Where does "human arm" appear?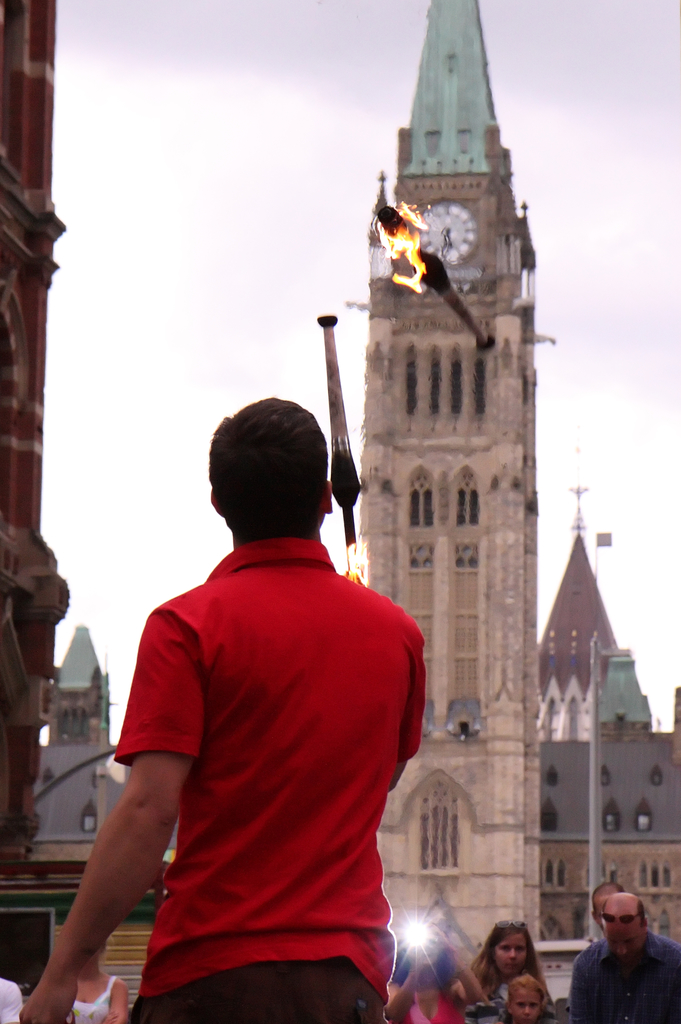
Appears at 36:700:195:1011.
